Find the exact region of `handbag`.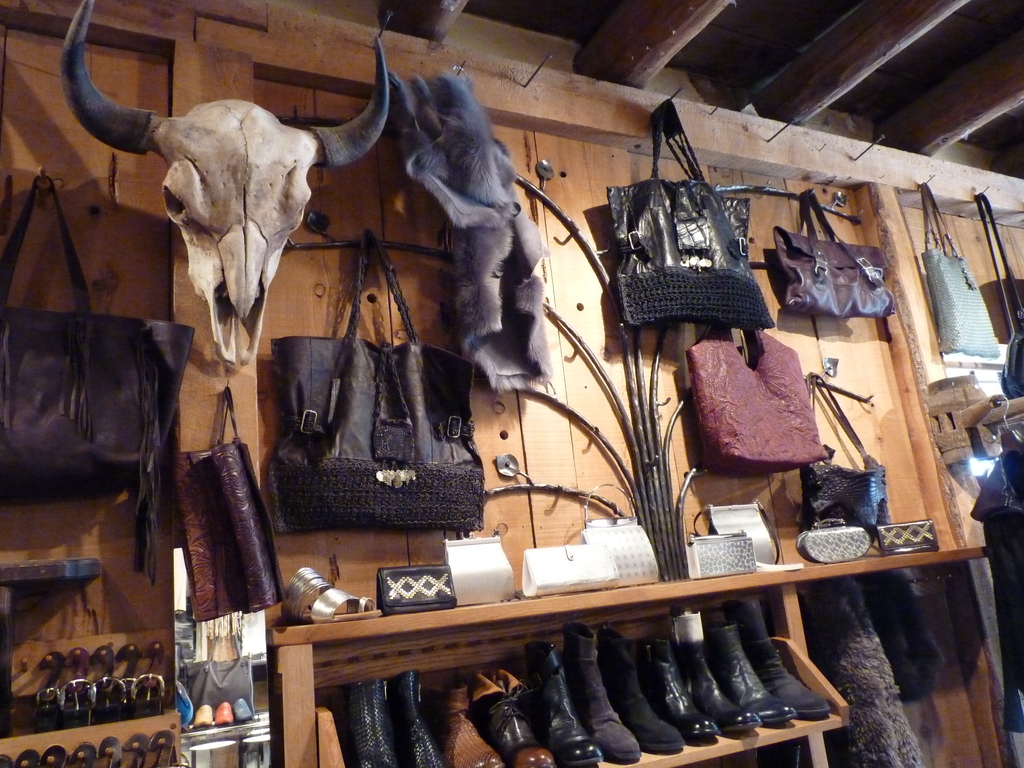
Exact region: bbox=(261, 229, 486, 540).
